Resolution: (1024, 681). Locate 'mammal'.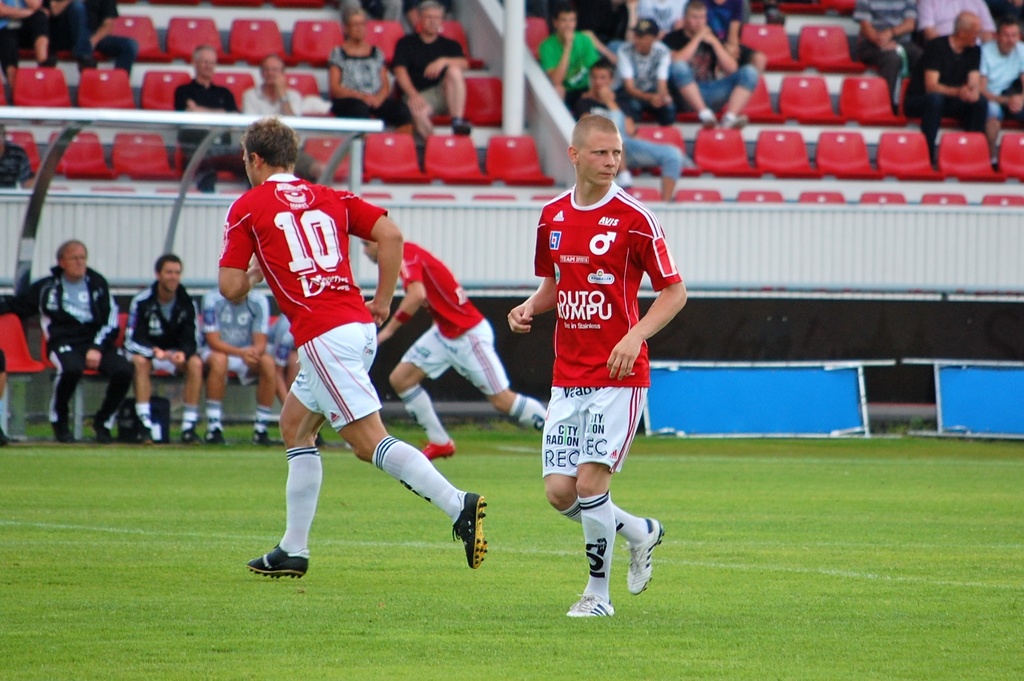
{"left": 0, "top": 347, "right": 12, "bottom": 449}.
